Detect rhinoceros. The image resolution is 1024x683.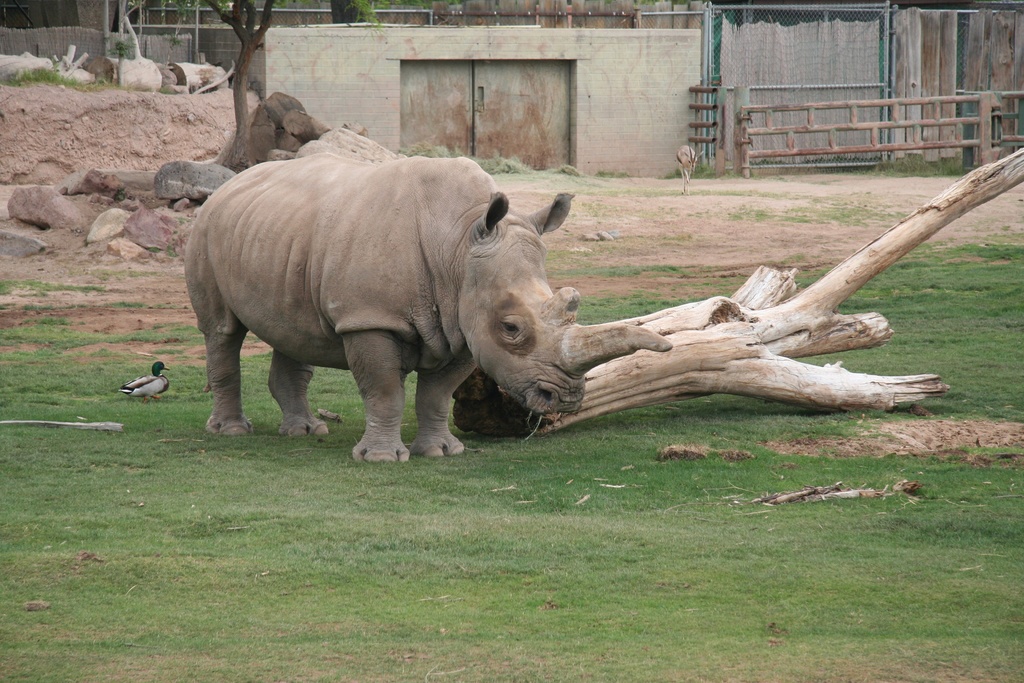
[176,145,685,465].
